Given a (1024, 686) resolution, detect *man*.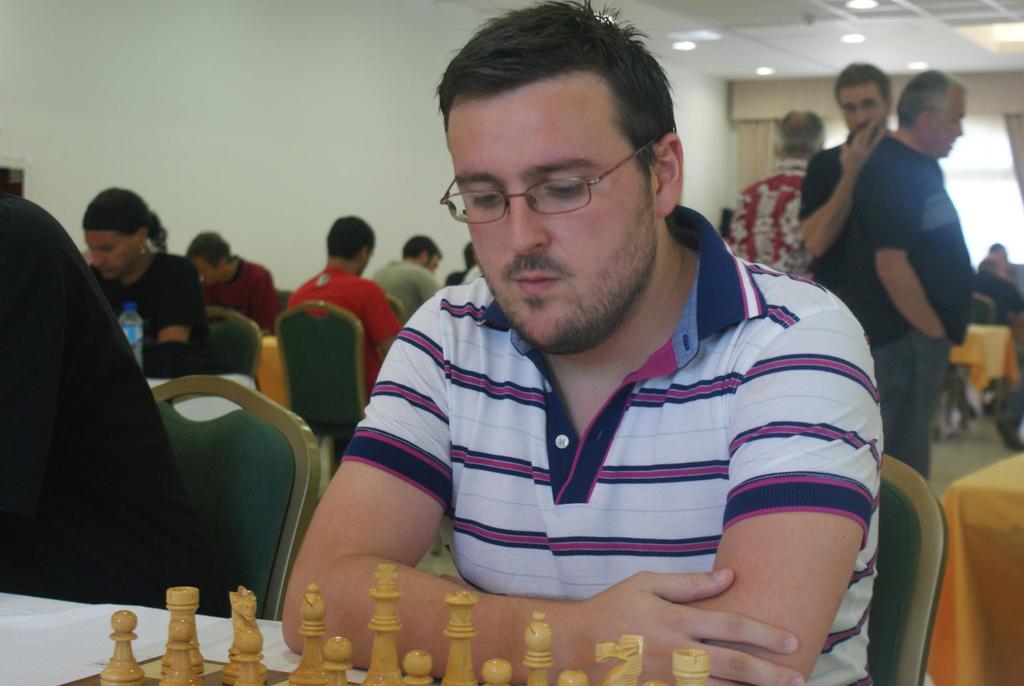
370, 233, 446, 321.
